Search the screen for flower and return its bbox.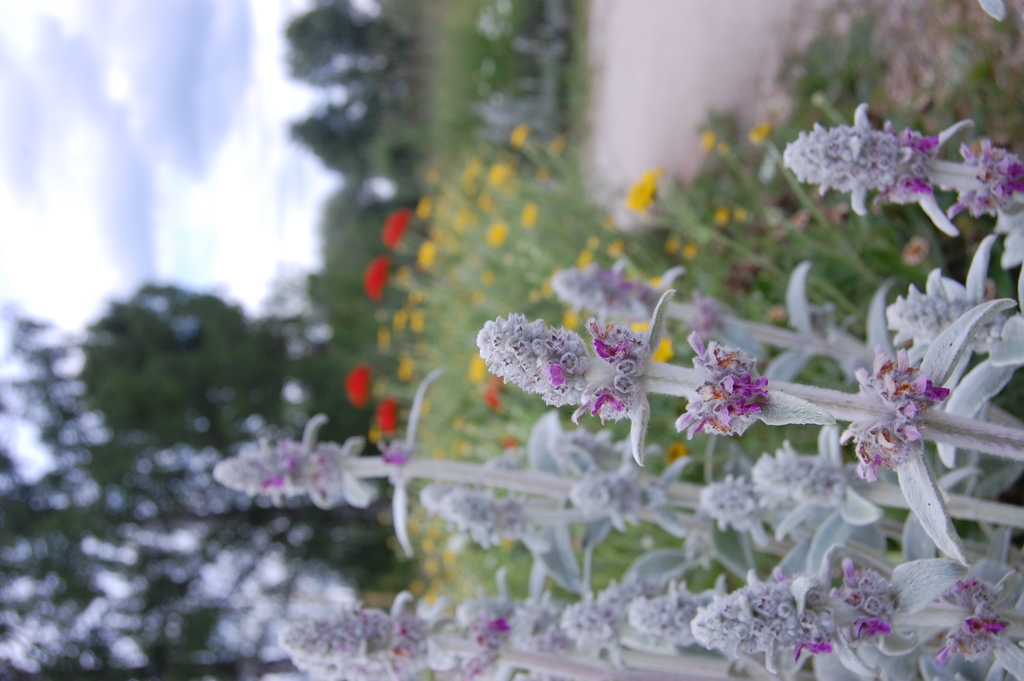
Found: [508,122,525,149].
